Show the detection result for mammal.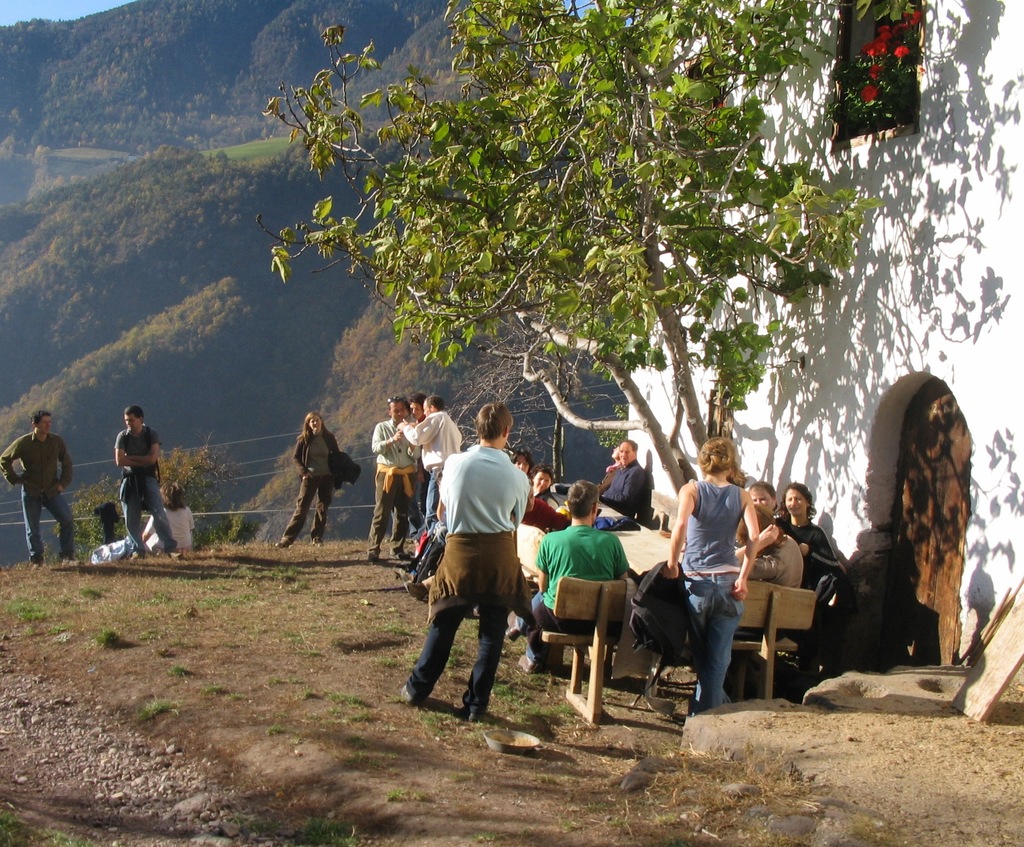
select_region(662, 433, 759, 703).
